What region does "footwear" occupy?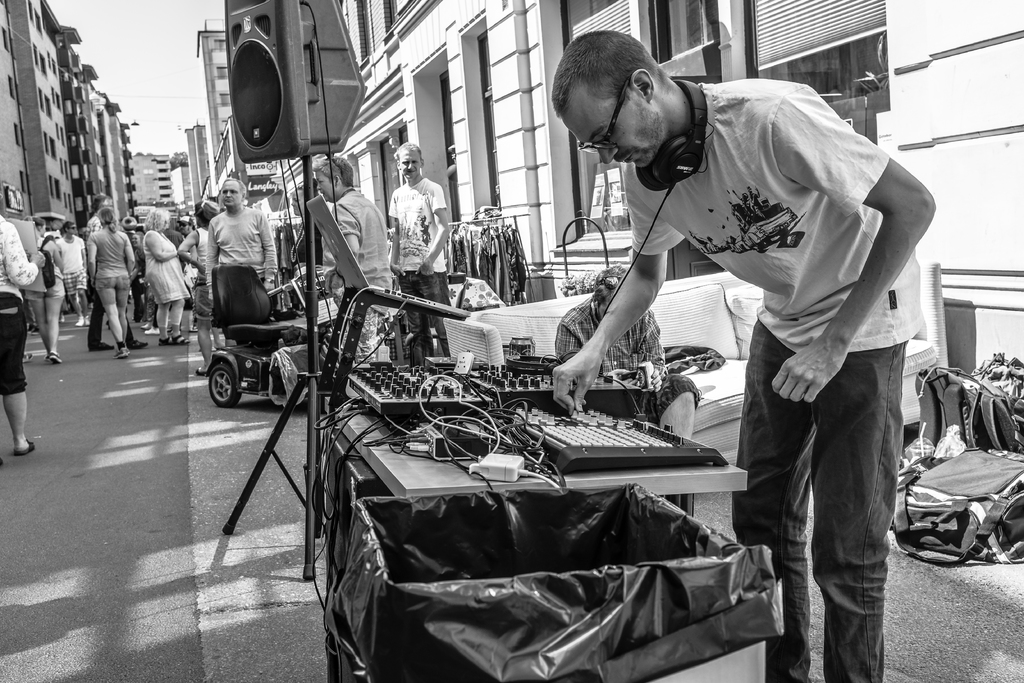
58:313:67:322.
